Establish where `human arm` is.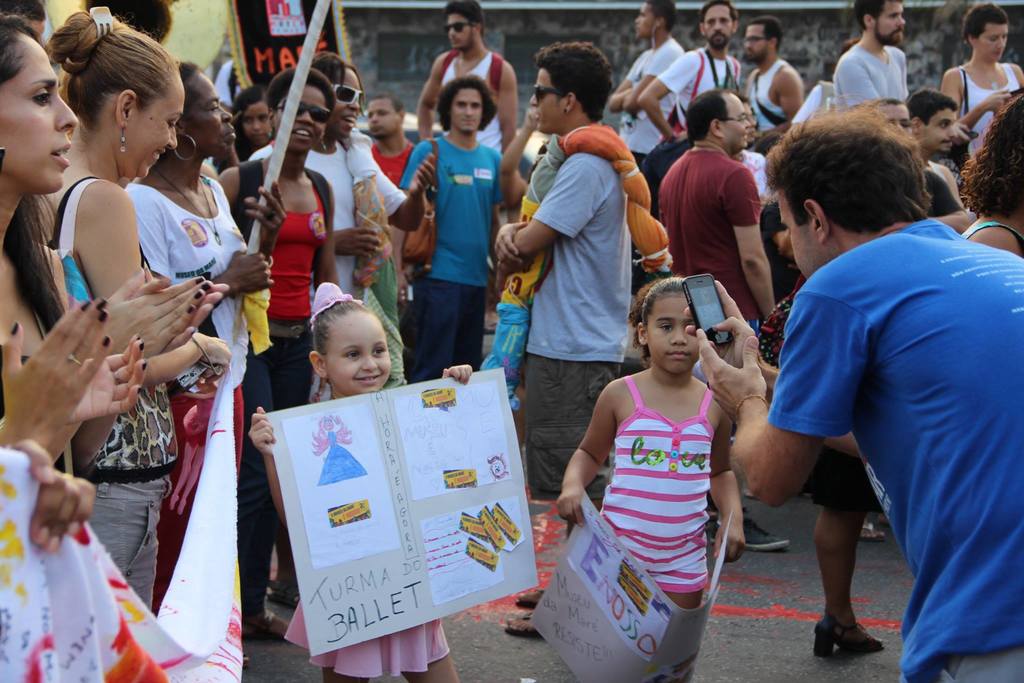
Established at BBox(620, 49, 676, 111).
